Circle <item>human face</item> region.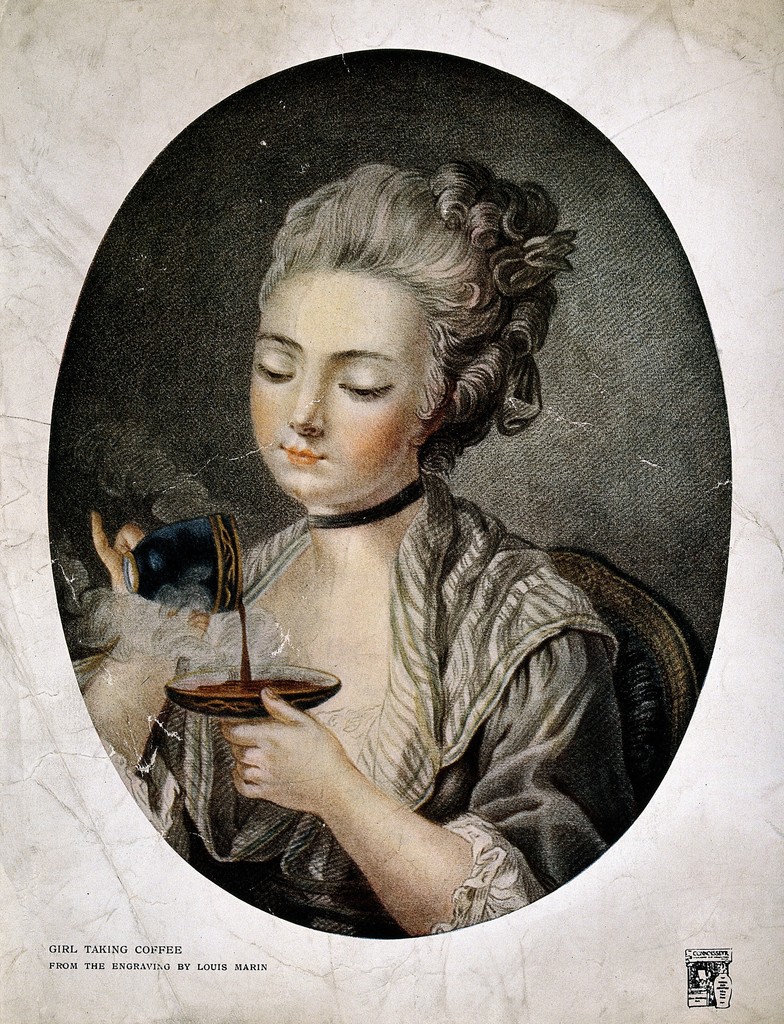
Region: 248:265:436:501.
